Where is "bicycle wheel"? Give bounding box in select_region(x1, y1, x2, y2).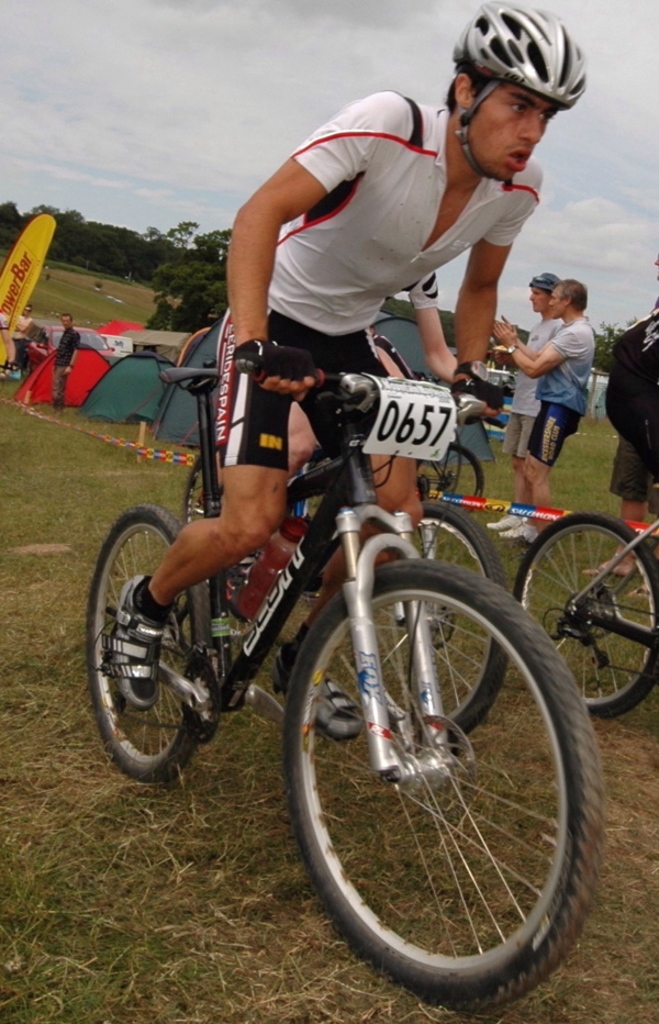
select_region(89, 502, 206, 783).
